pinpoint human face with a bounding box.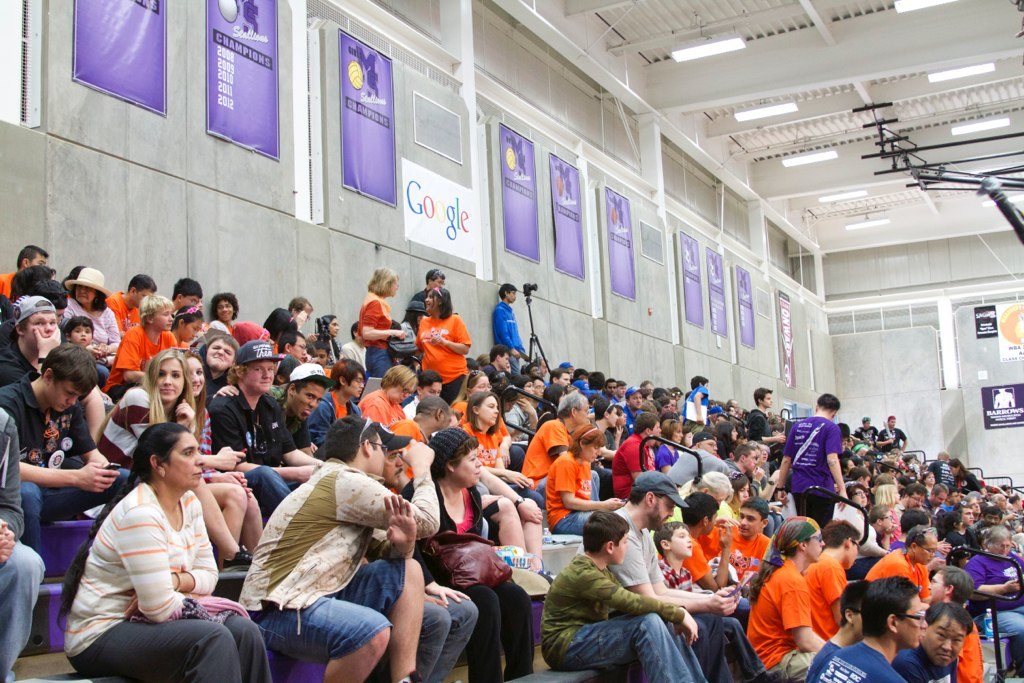
{"x1": 217, "y1": 300, "x2": 231, "y2": 323}.
